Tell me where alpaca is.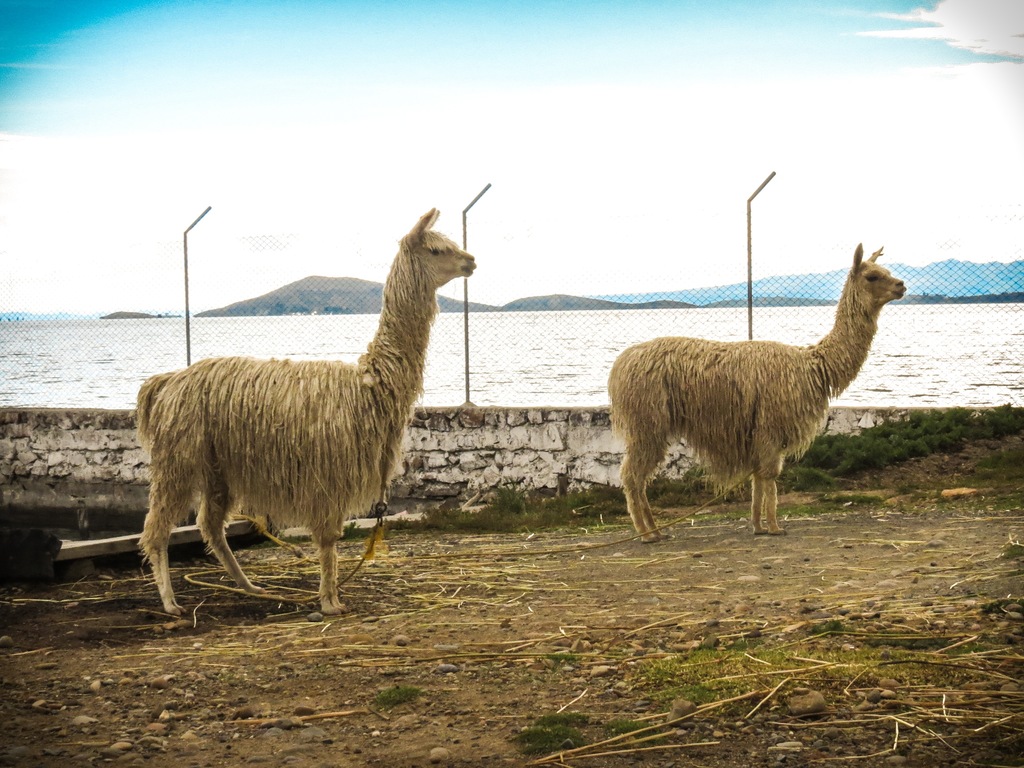
alpaca is at bbox=[607, 242, 908, 545].
